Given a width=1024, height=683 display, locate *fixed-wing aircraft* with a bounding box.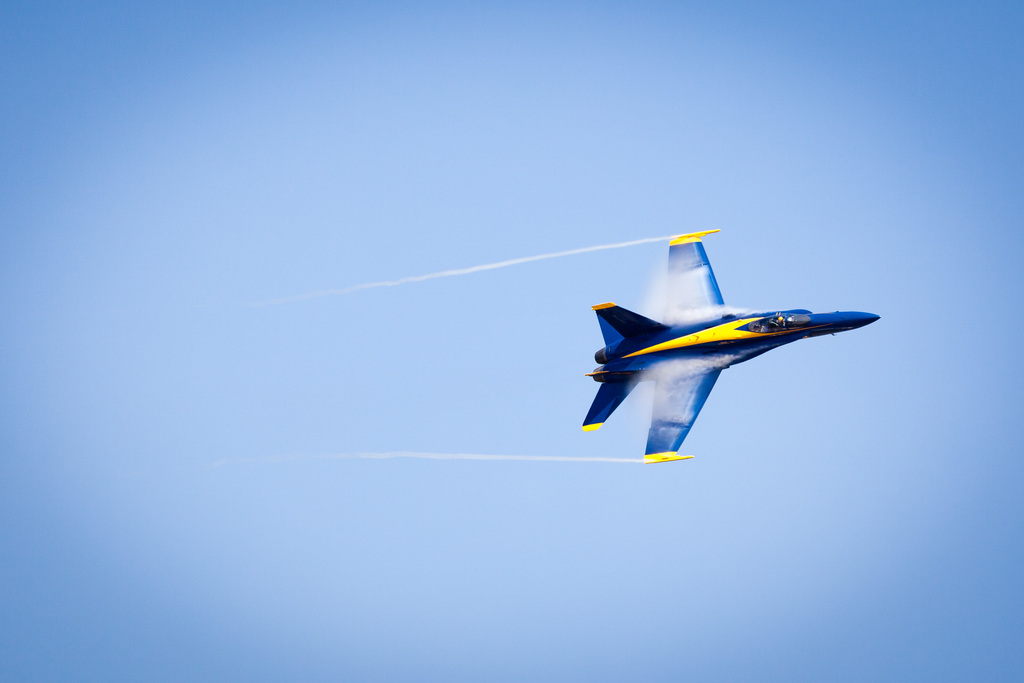
Located: {"left": 577, "top": 226, "right": 882, "bottom": 466}.
